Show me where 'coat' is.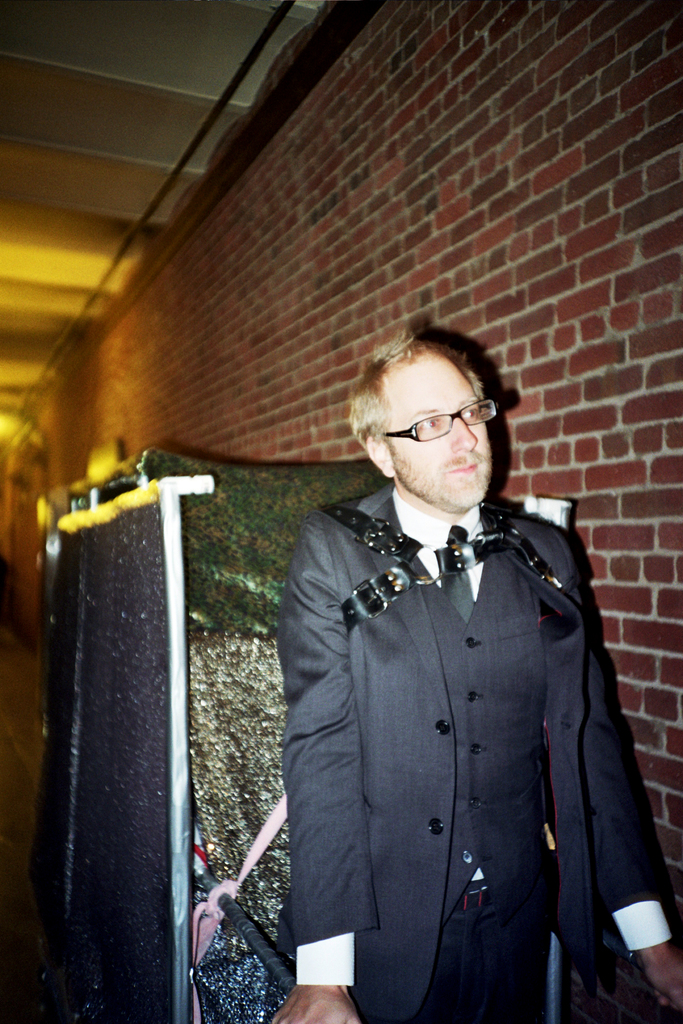
'coat' is at [274, 498, 615, 996].
